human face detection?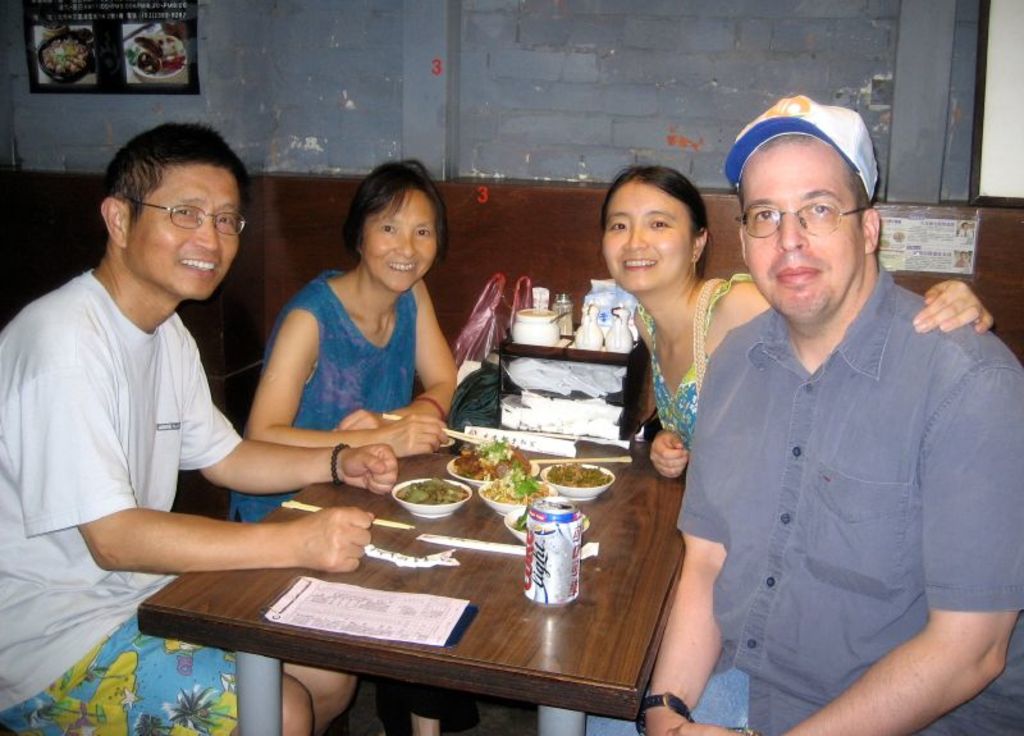
detection(360, 189, 439, 292)
